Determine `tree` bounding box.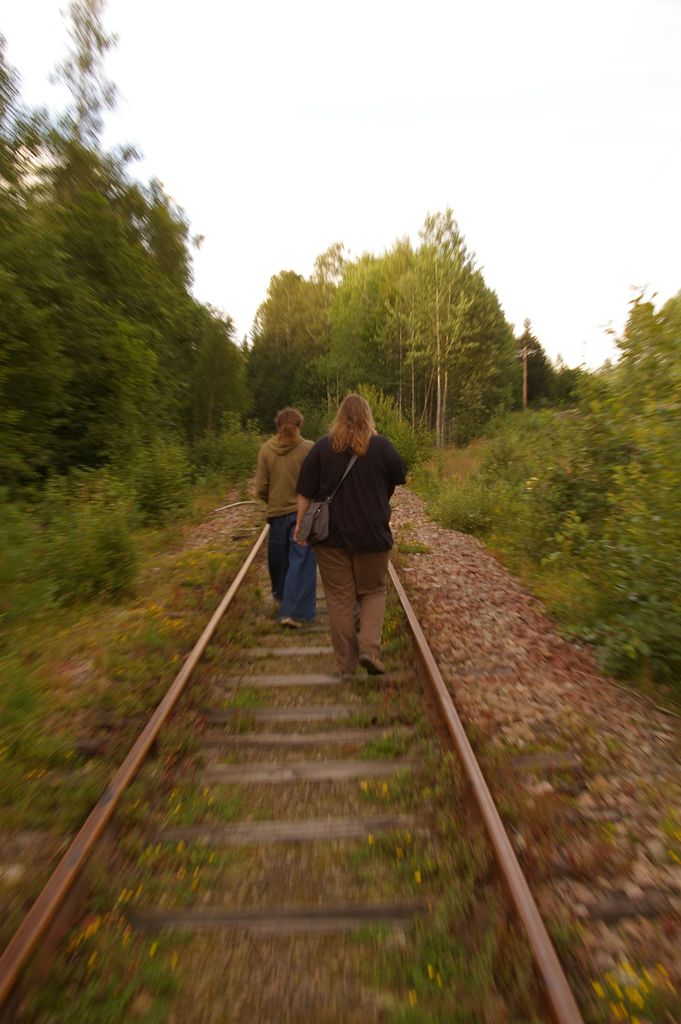
Determined: left=0, top=0, right=196, bottom=289.
